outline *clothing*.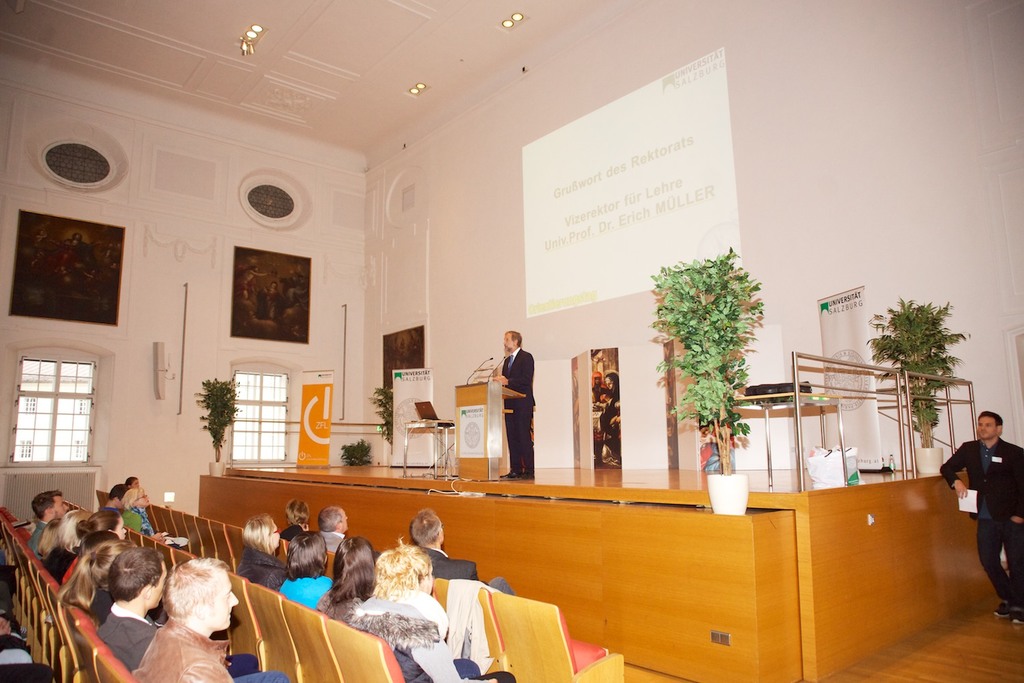
Outline: select_region(87, 570, 114, 630).
